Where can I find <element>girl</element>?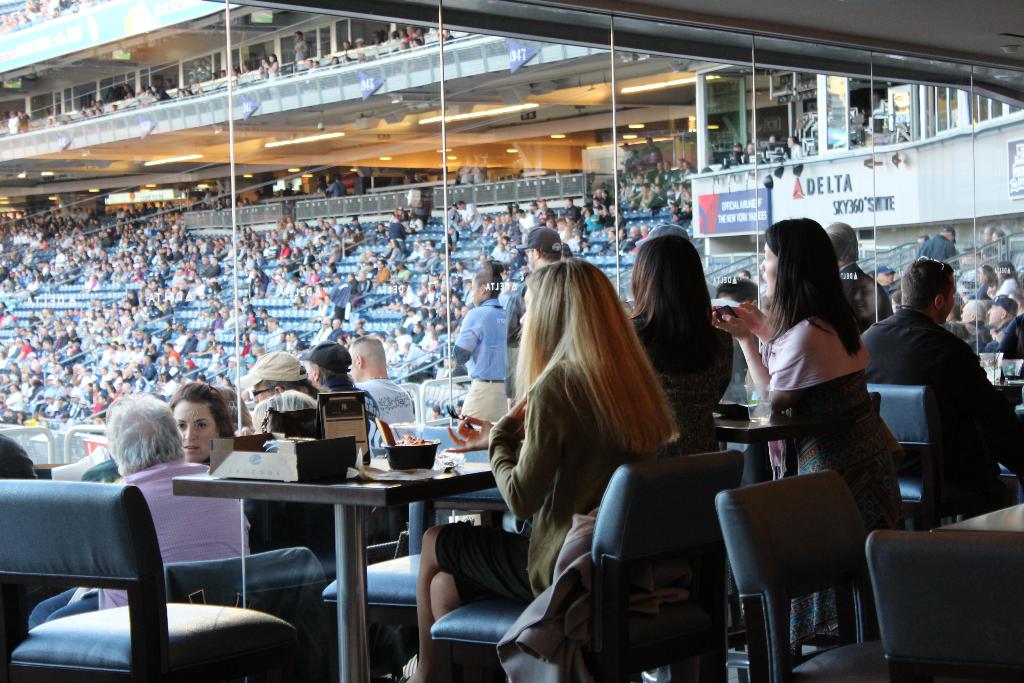
You can find it at 400,262,681,682.
